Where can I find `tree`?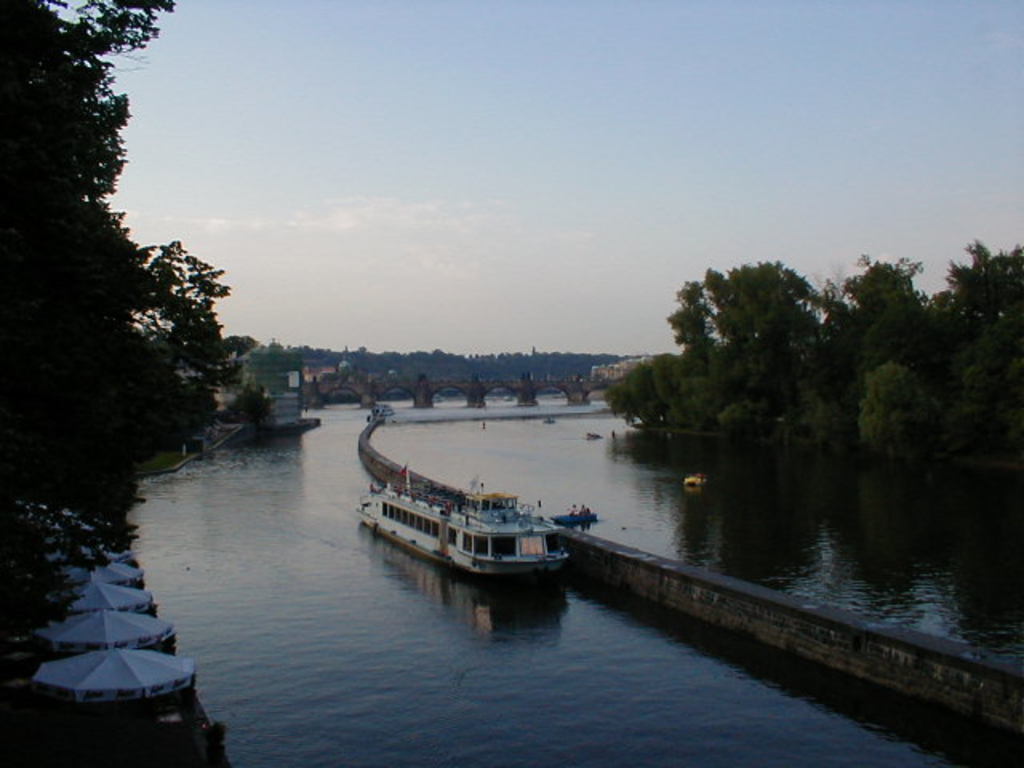
You can find it at 3,62,254,557.
